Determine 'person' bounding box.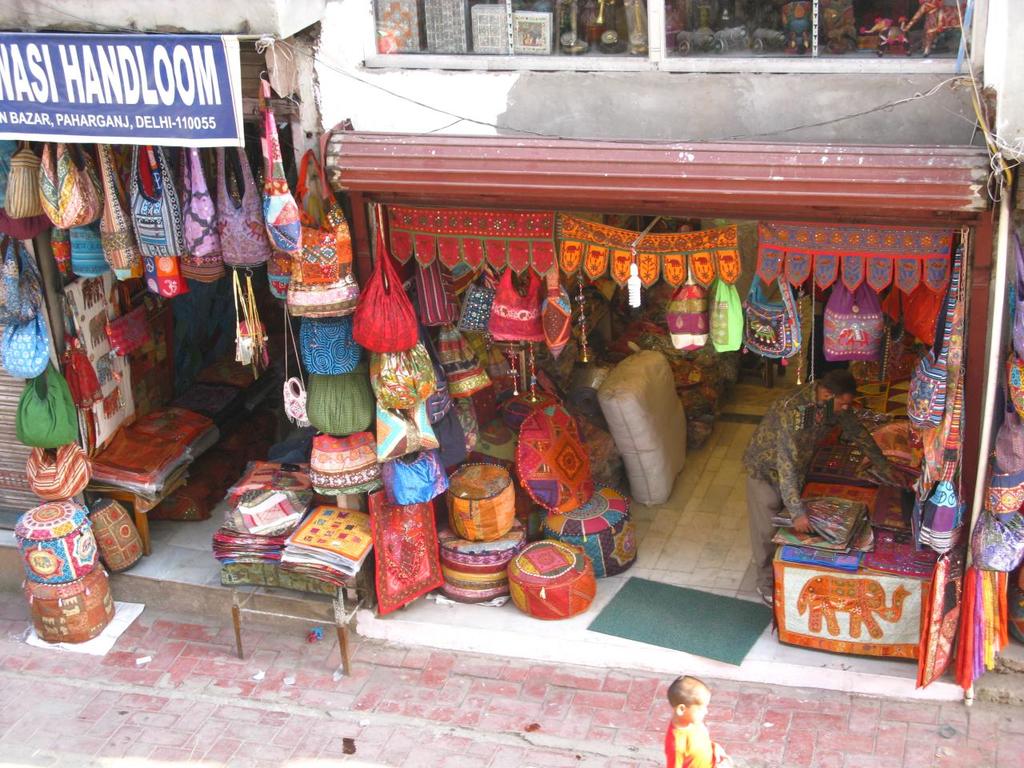
Determined: [664,676,734,767].
